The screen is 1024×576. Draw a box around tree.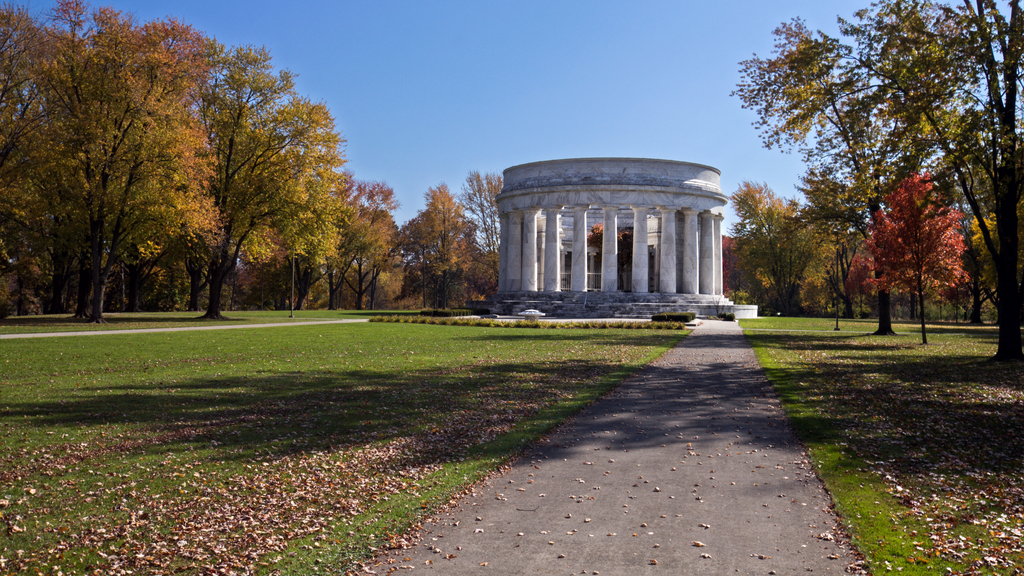
region(154, 49, 352, 324).
